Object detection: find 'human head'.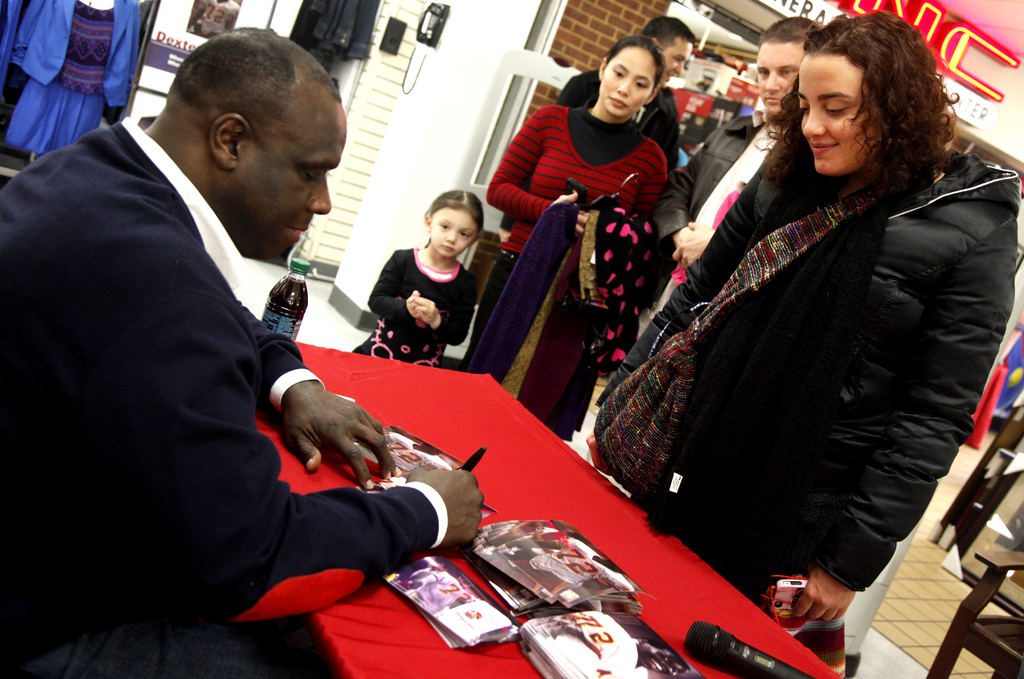
bbox=(591, 42, 673, 122).
